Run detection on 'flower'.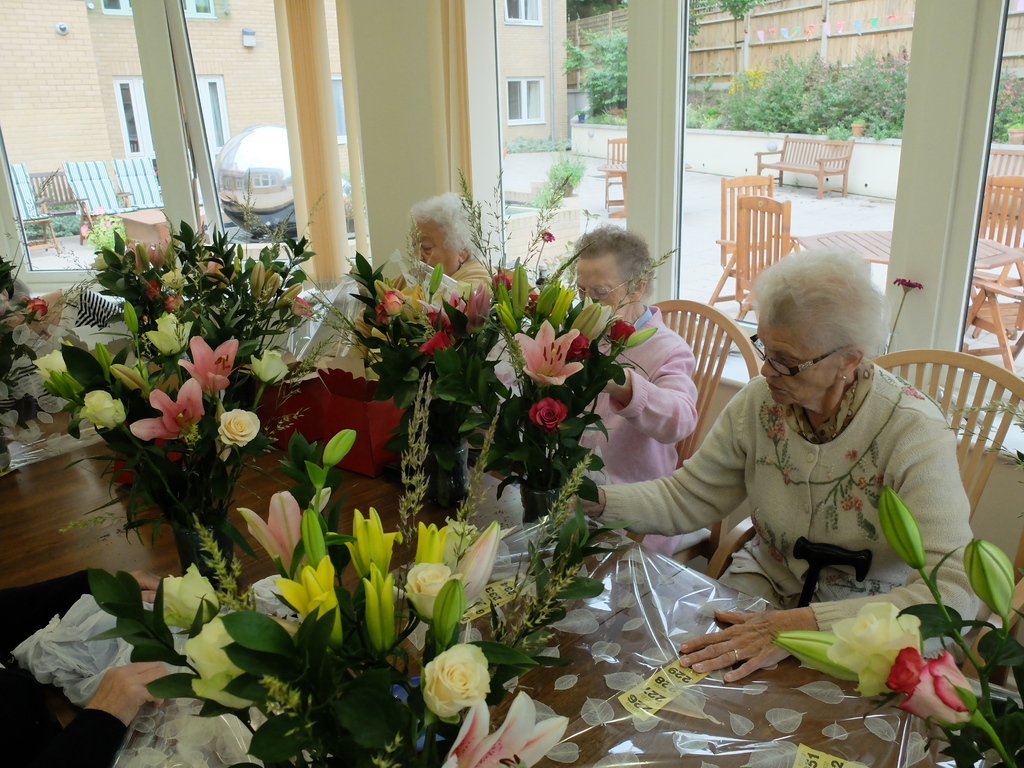
Result: 893/278/924/292.
